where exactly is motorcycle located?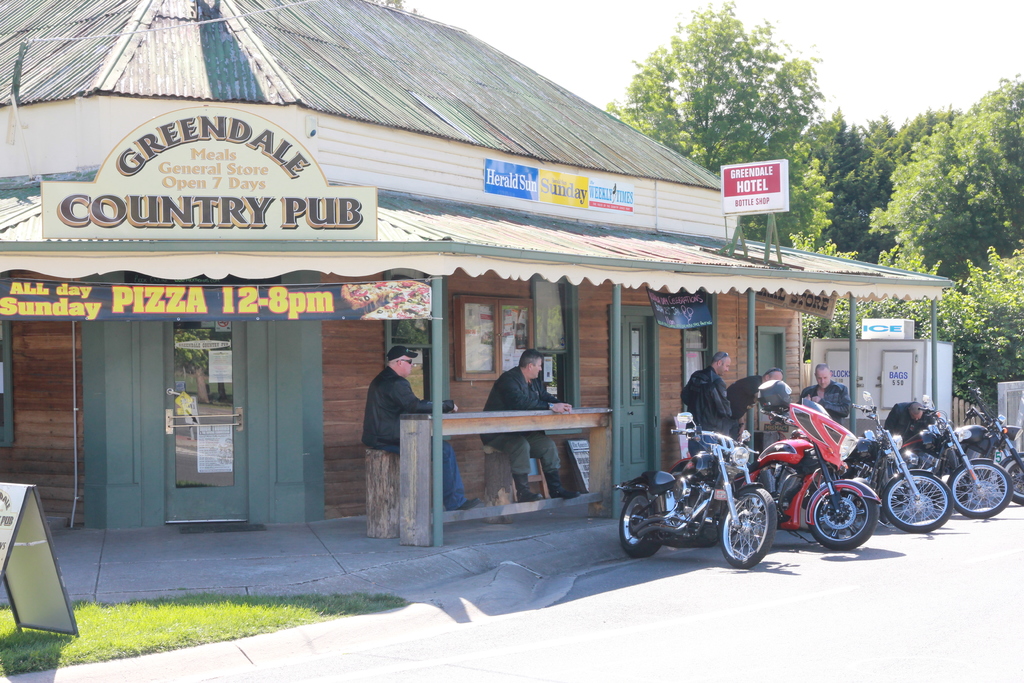
Its bounding box is (844, 386, 957, 533).
